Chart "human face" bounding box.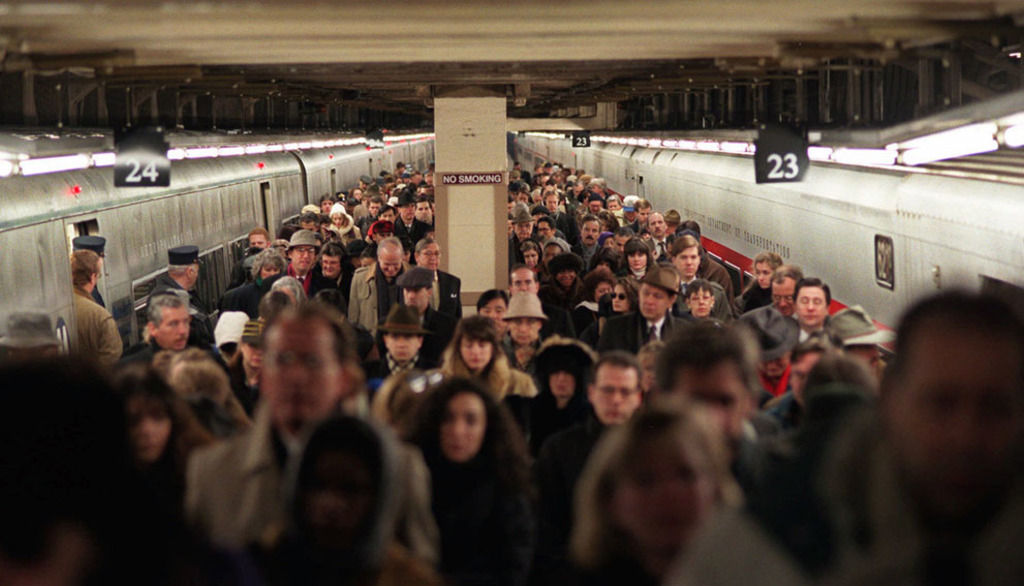
Charted: [614,237,628,251].
